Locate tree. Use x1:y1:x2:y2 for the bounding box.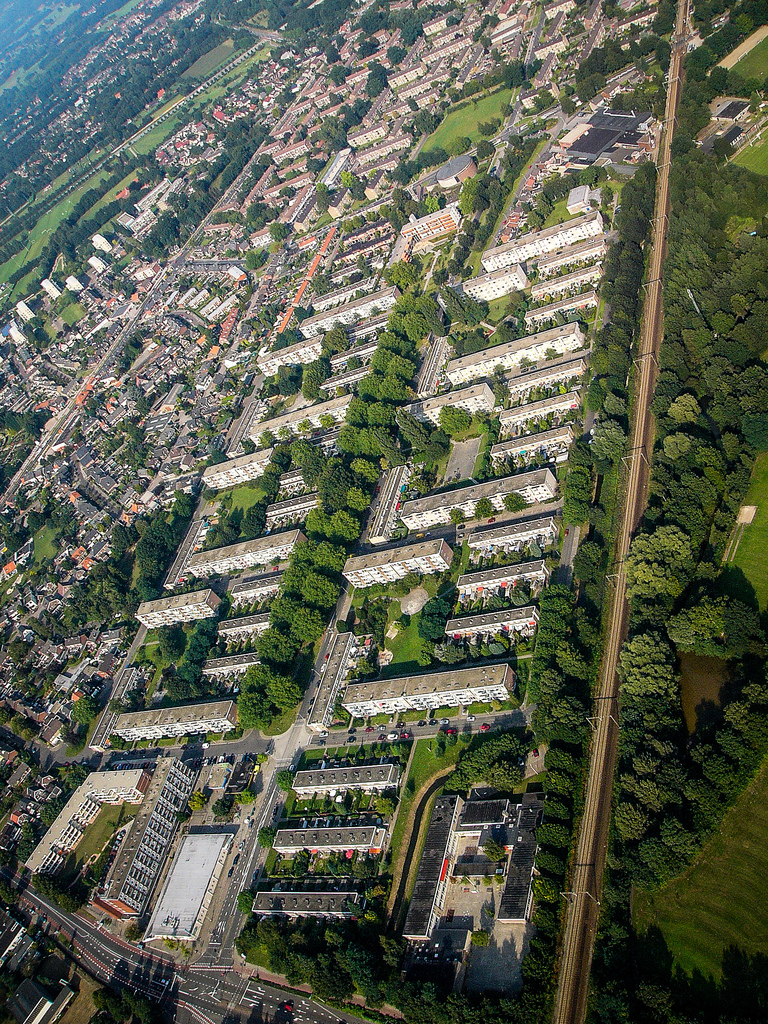
45:672:60:683.
